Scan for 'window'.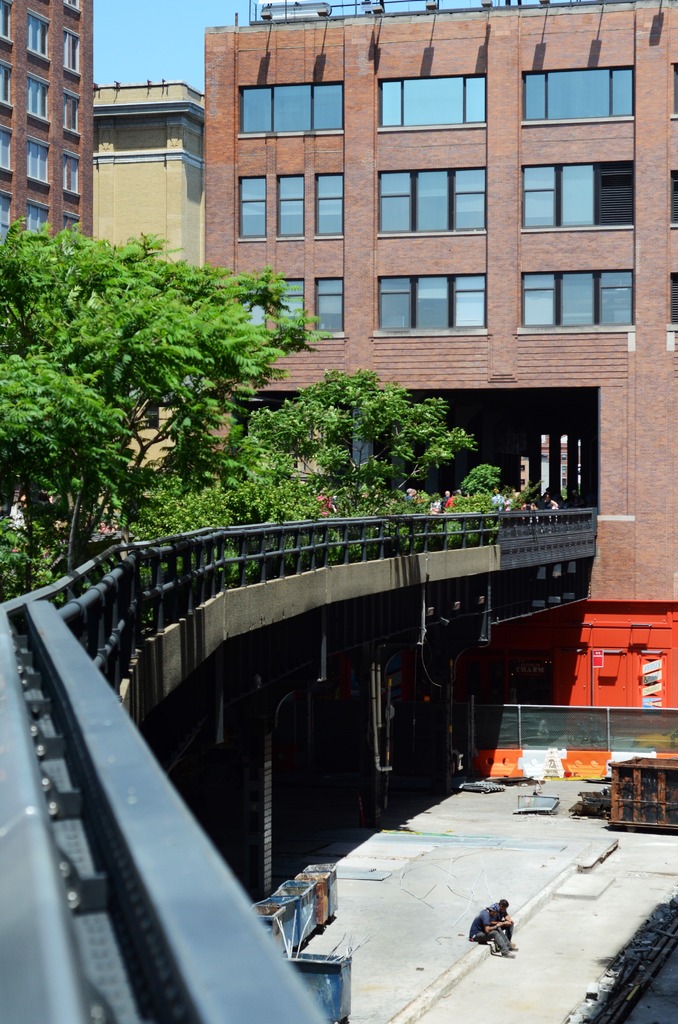
Scan result: bbox=(63, 30, 80, 76).
